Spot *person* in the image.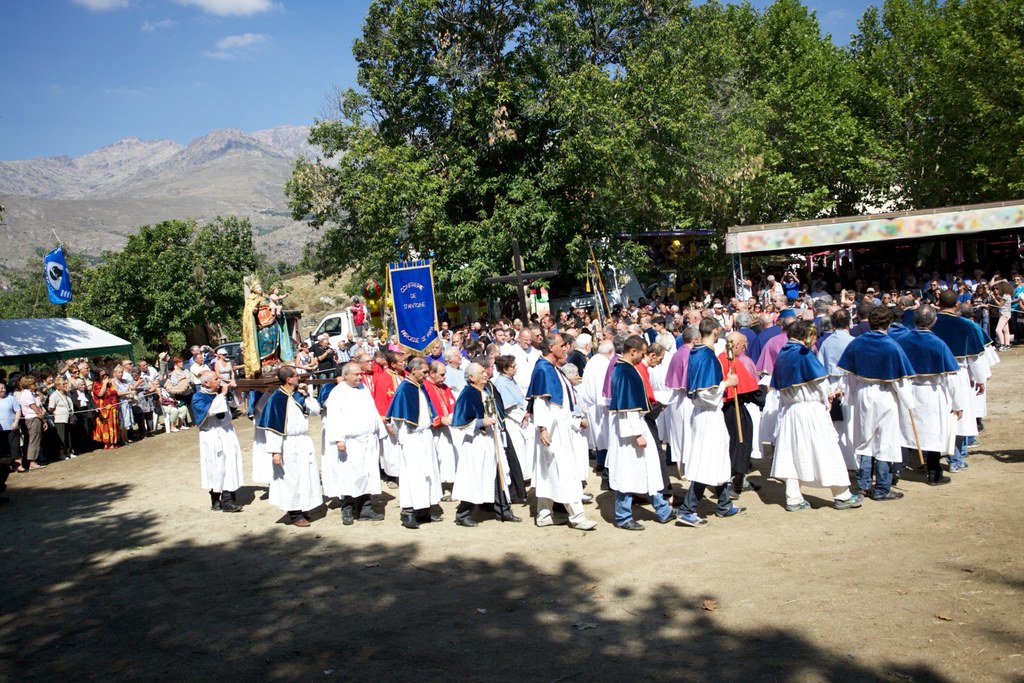
*person* found at [left=235, top=273, right=298, bottom=374].
